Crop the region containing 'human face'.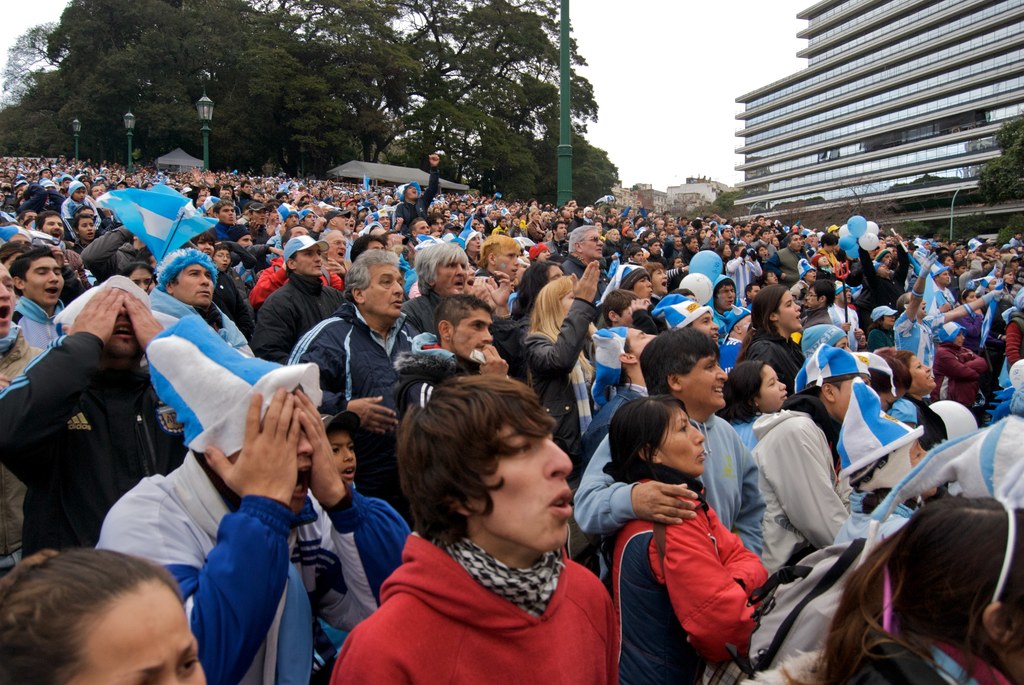
Crop region: crop(495, 249, 521, 281).
